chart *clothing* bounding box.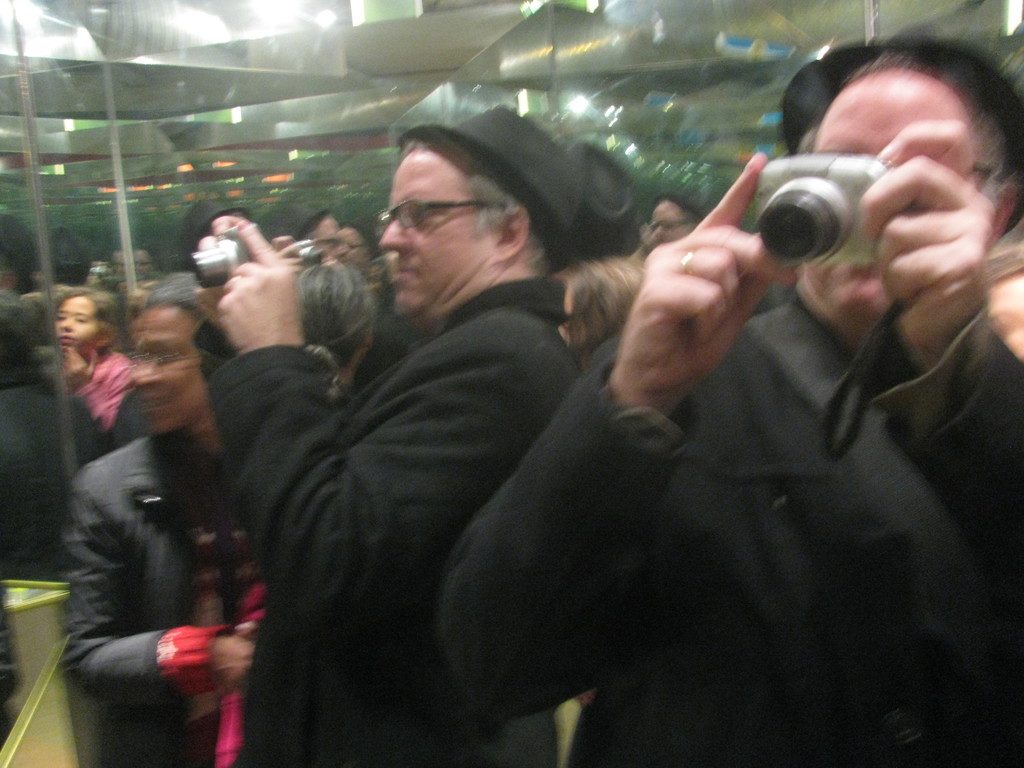
Charted: bbox=[232, 183, 621, 756].
